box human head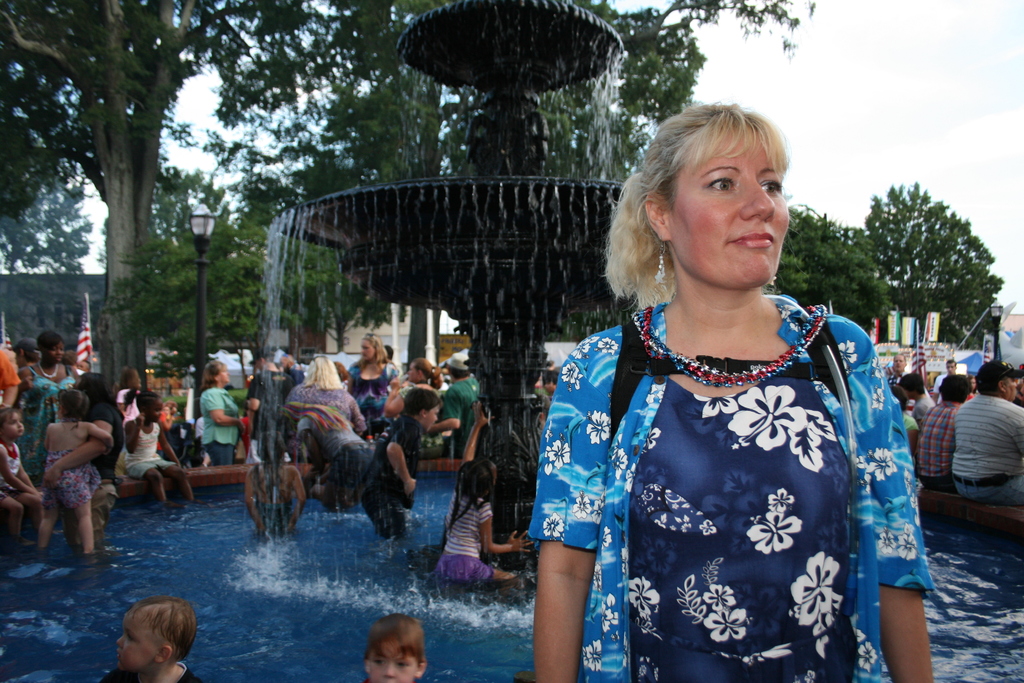
[541, 365, 560, 397]
